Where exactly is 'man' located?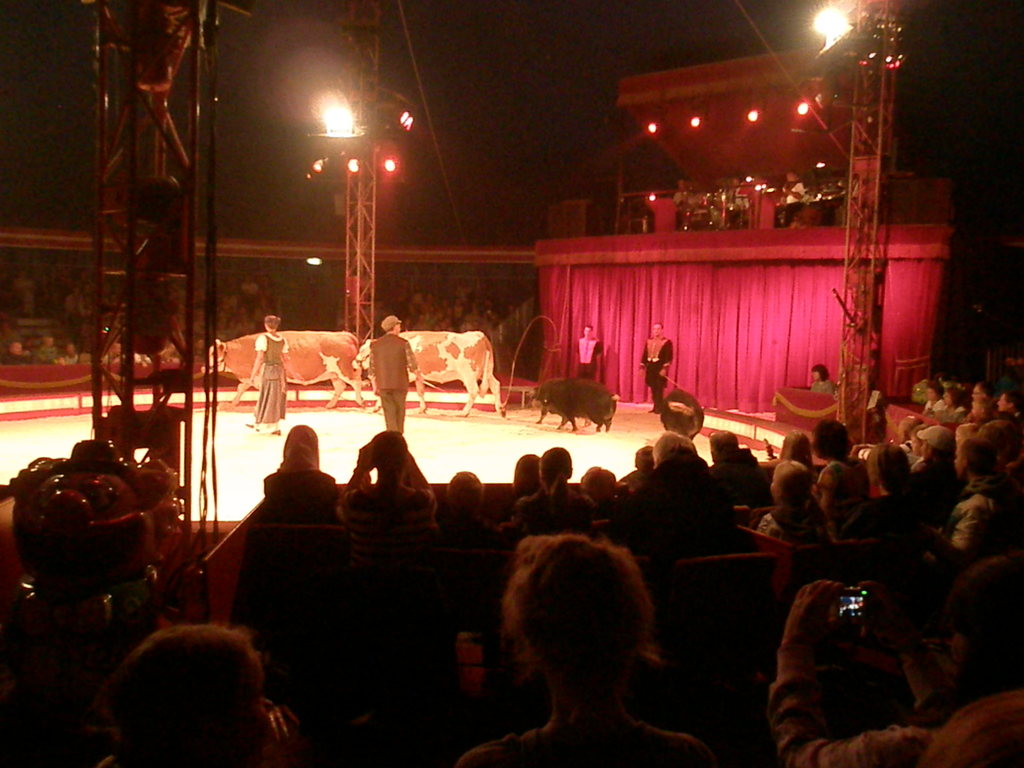
Its bounding box is 575 324 602 426.
